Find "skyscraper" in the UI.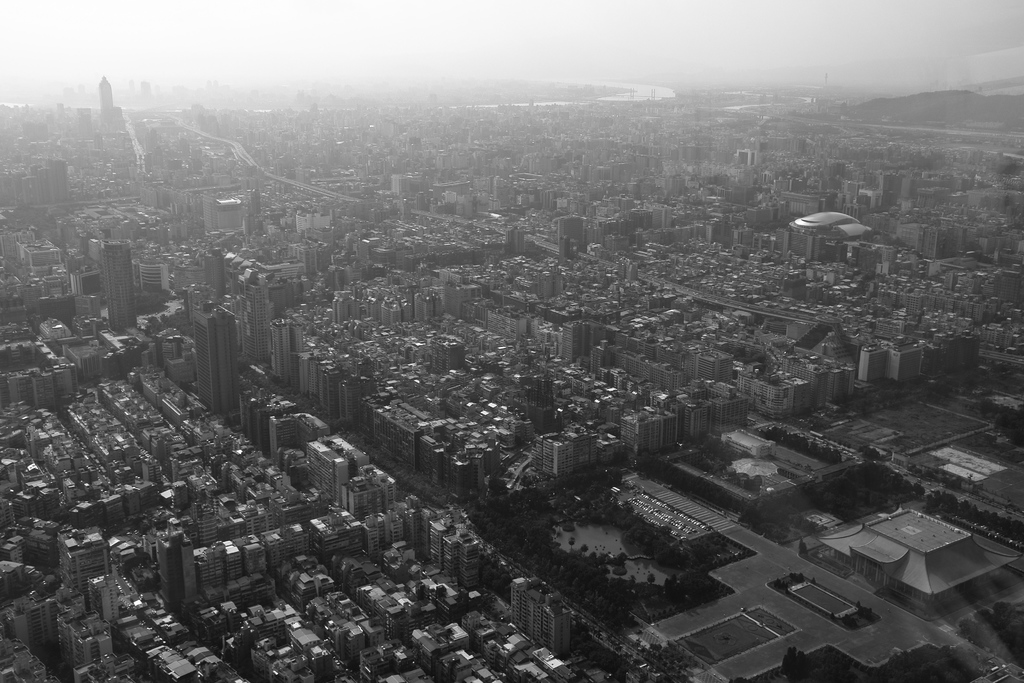
UI element at 342/378/371/420.
